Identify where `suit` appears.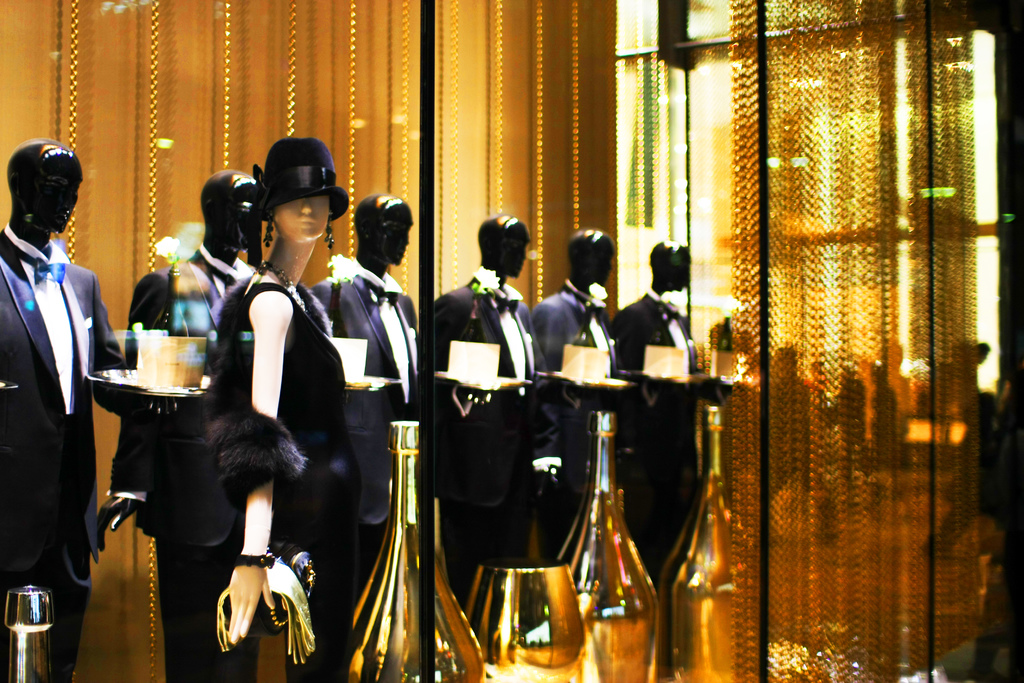
Appears at region(435, 265, 565, 616).
